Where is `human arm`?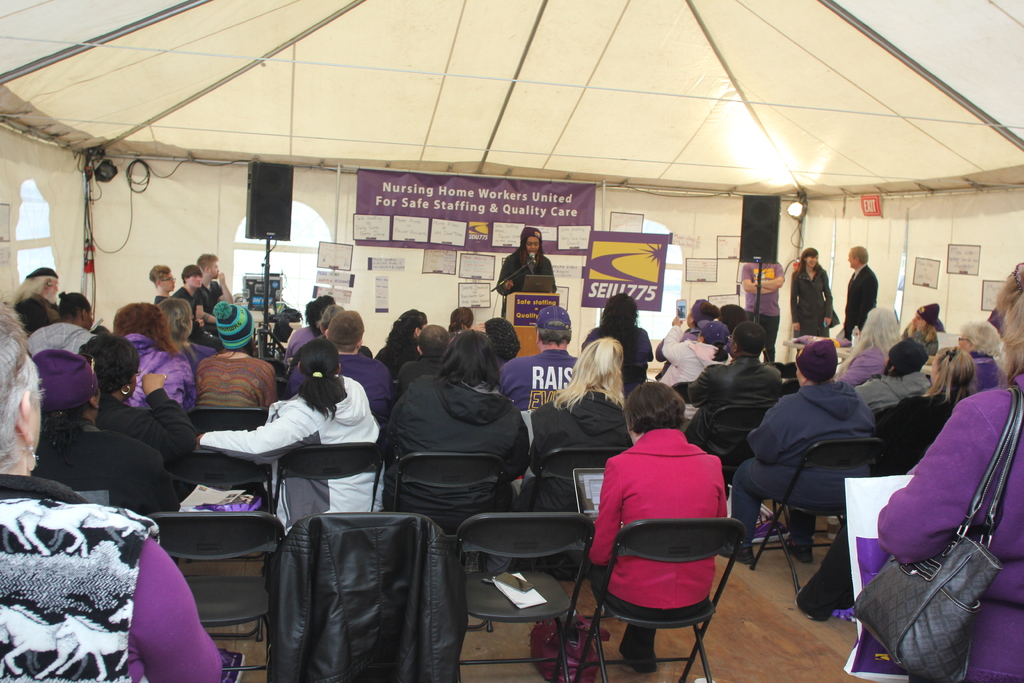
{"x1": 755, "y1": 259, "x2": 786, "y2": 290}.
